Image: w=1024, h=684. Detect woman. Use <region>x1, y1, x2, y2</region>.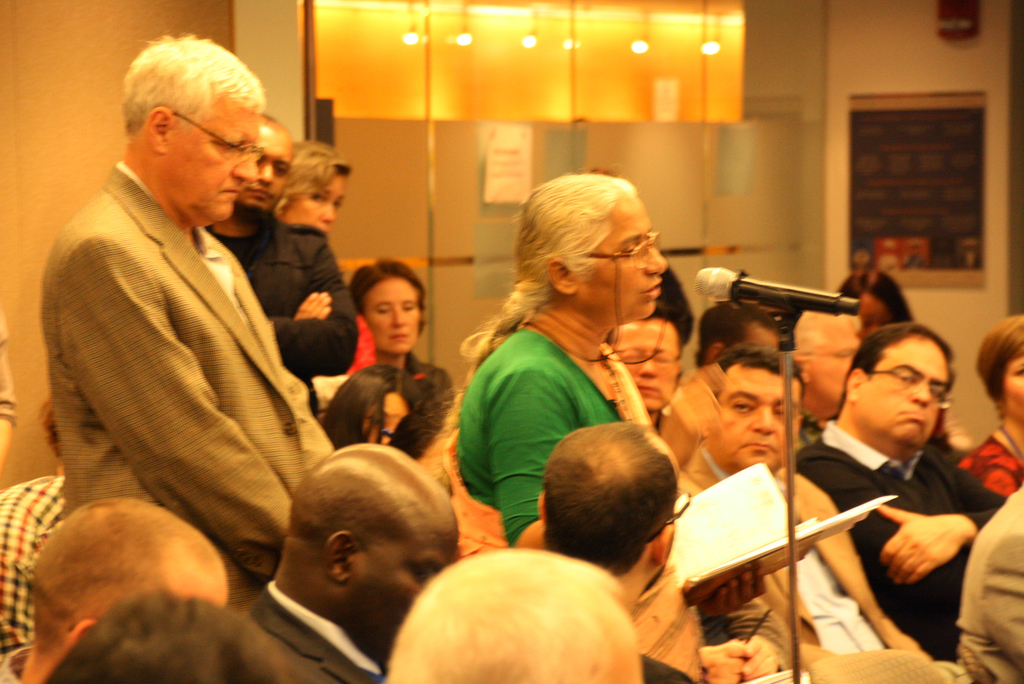
<region>269, 134, 358, 382</region>.
